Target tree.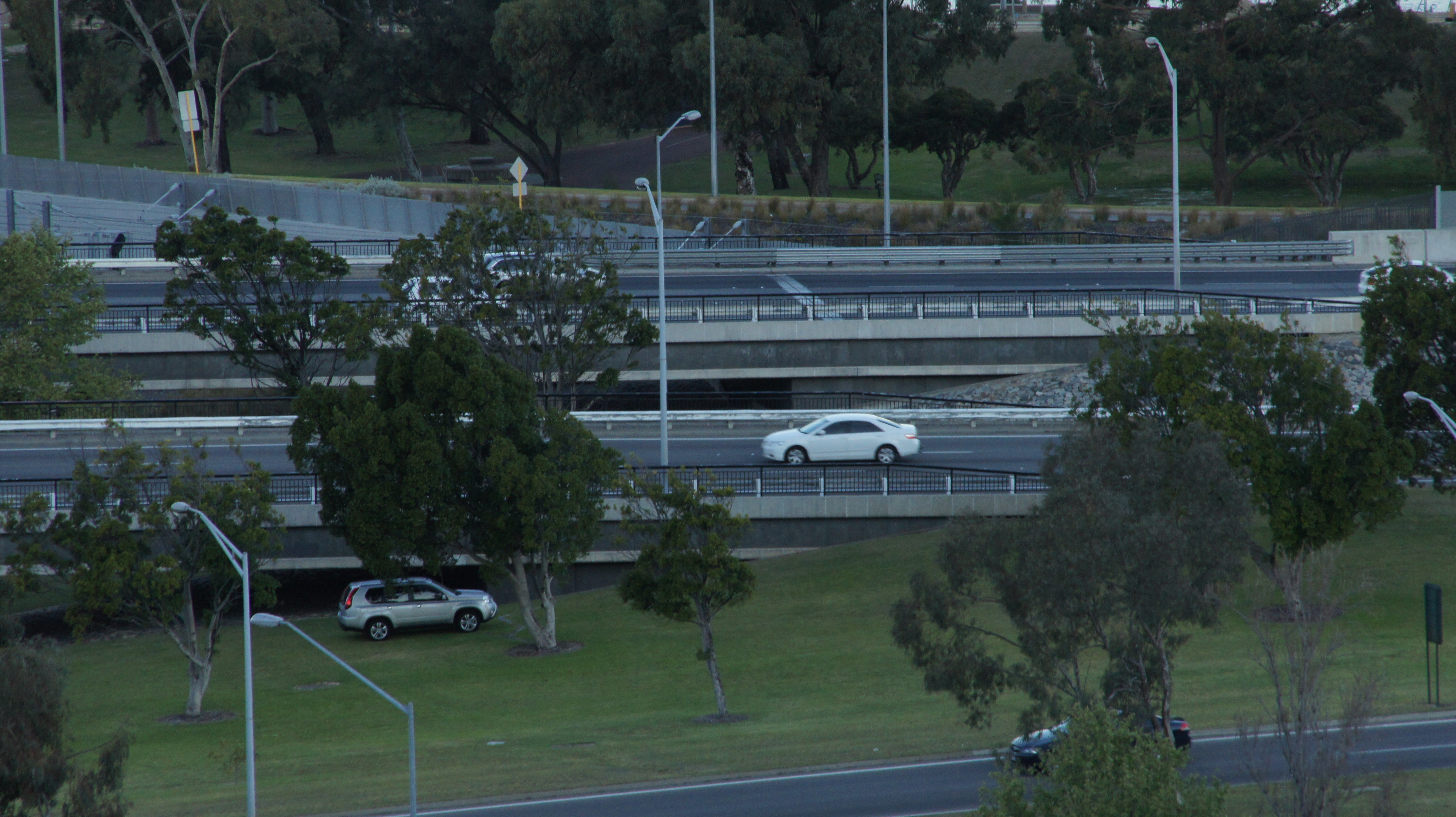
Target region: {"left": 0, "top": 145, "right": 102, "bottom": 230}.
